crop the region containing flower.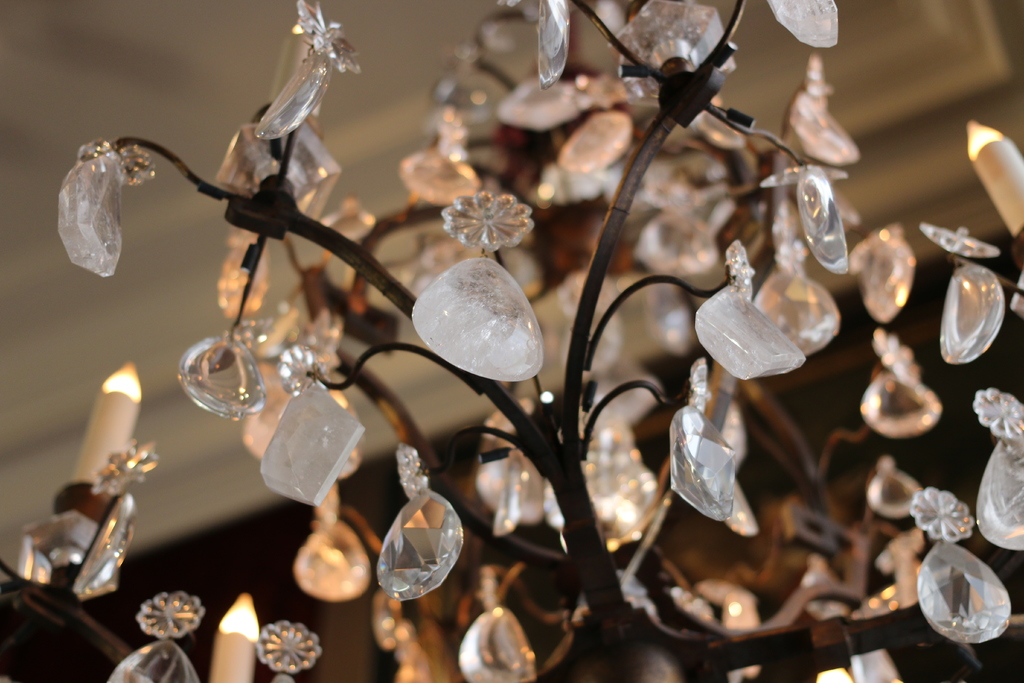
Crop region: [279, 344, 333, 397].
